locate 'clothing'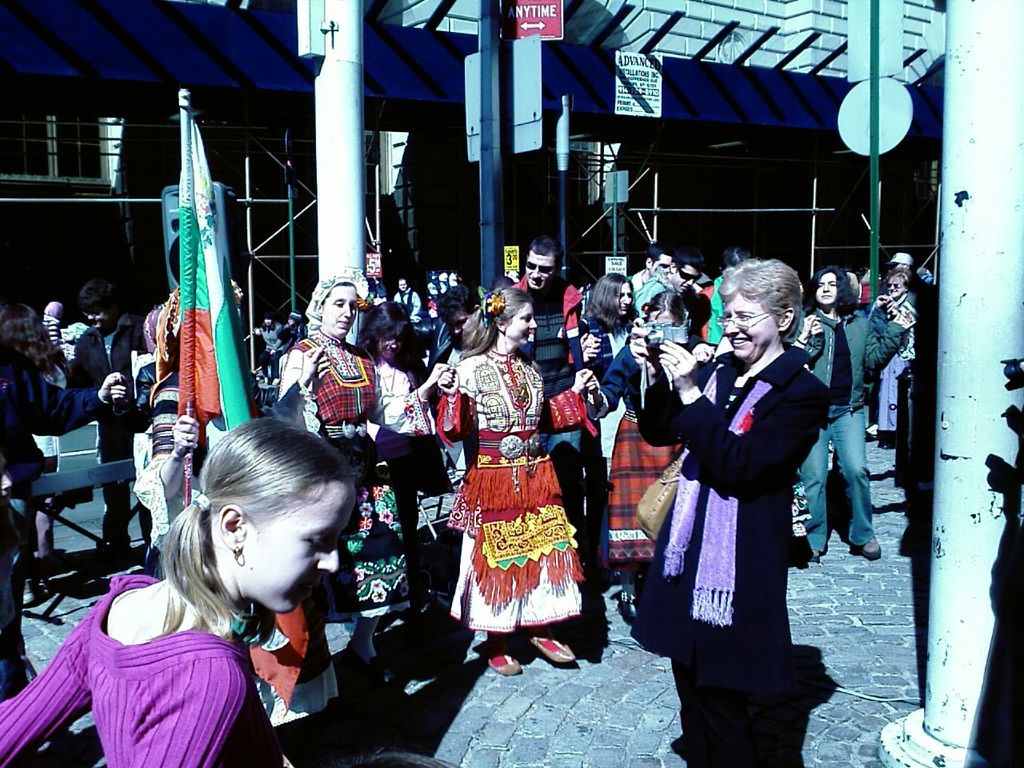
rect(798, 306, 905, 554)
